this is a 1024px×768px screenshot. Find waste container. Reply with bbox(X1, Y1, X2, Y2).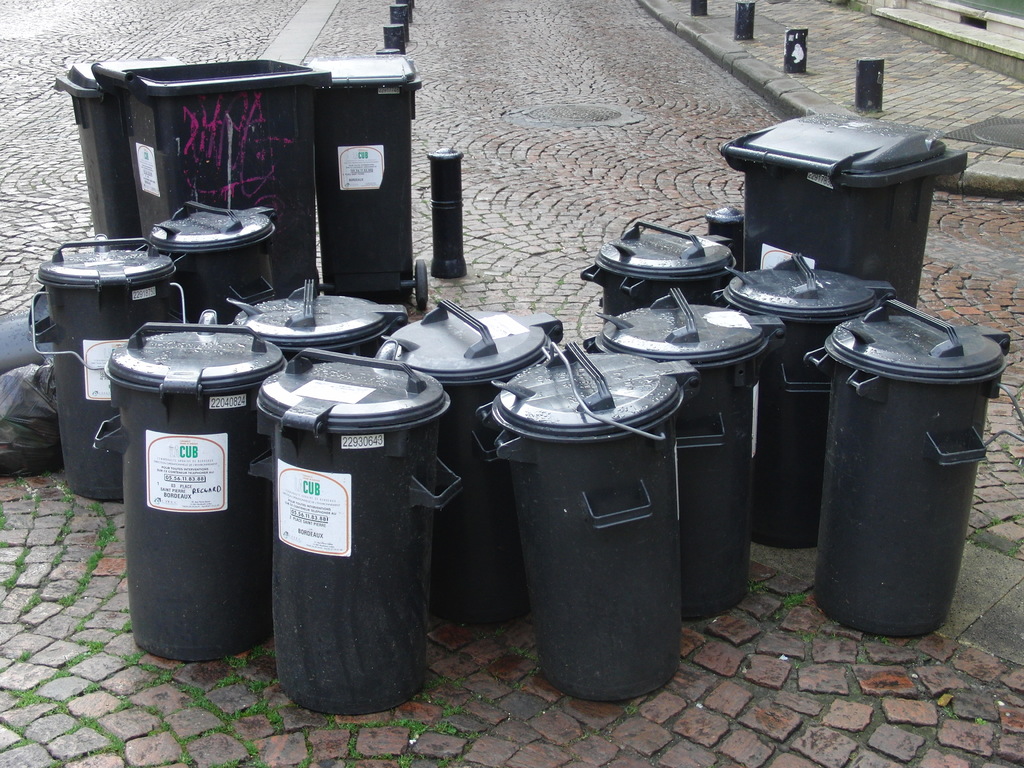
bbox(93, 51, 341, 311).
